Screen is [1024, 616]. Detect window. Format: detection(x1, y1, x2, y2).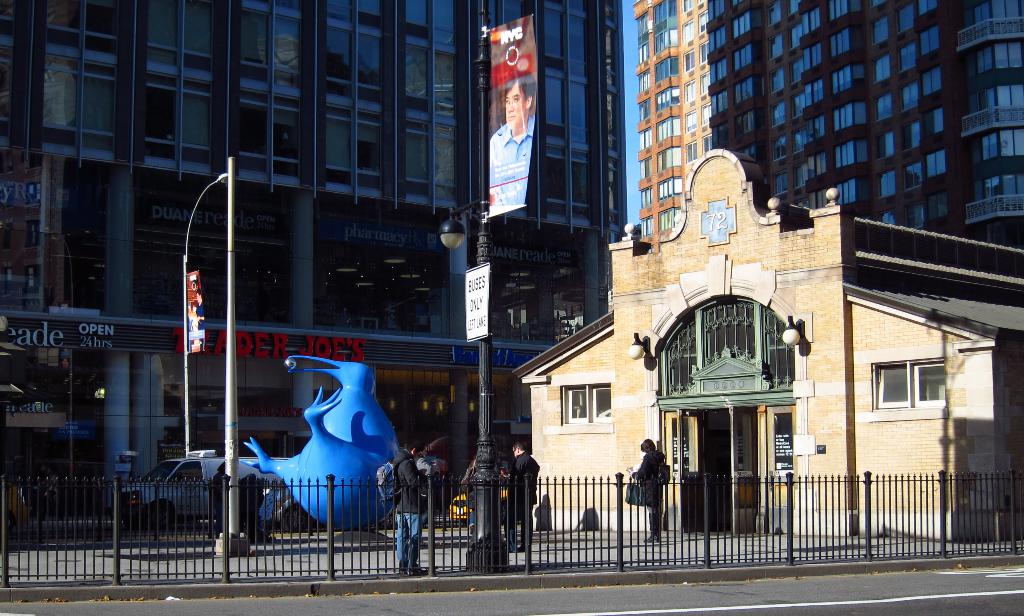
detection(899, 38, 925, 70).
